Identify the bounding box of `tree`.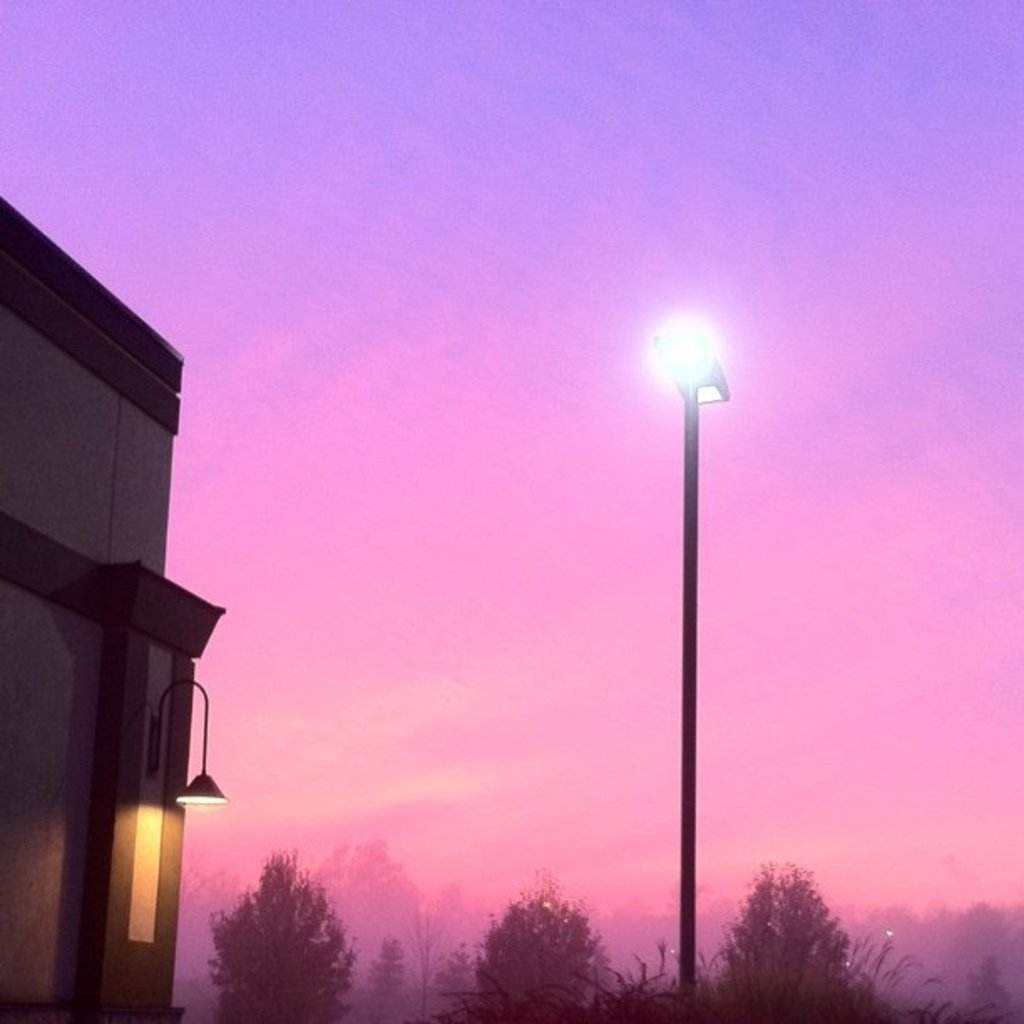
(361, 929, 410, 1022).
